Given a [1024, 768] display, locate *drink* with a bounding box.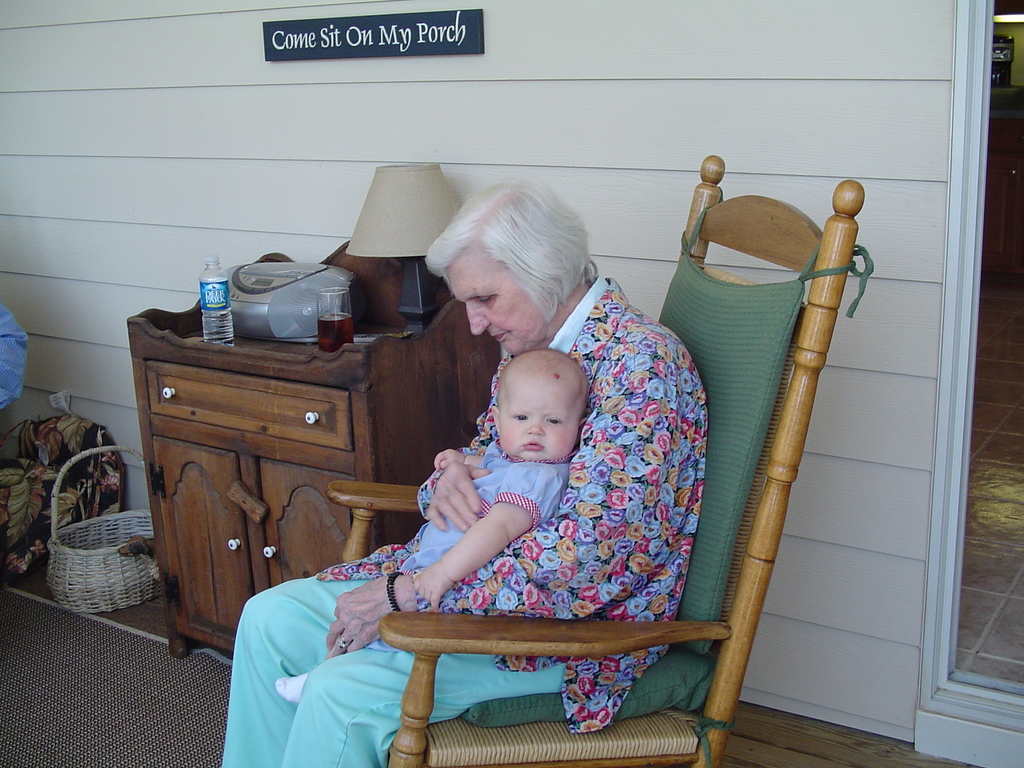
Located: box=[200, 255, 233, 347].
